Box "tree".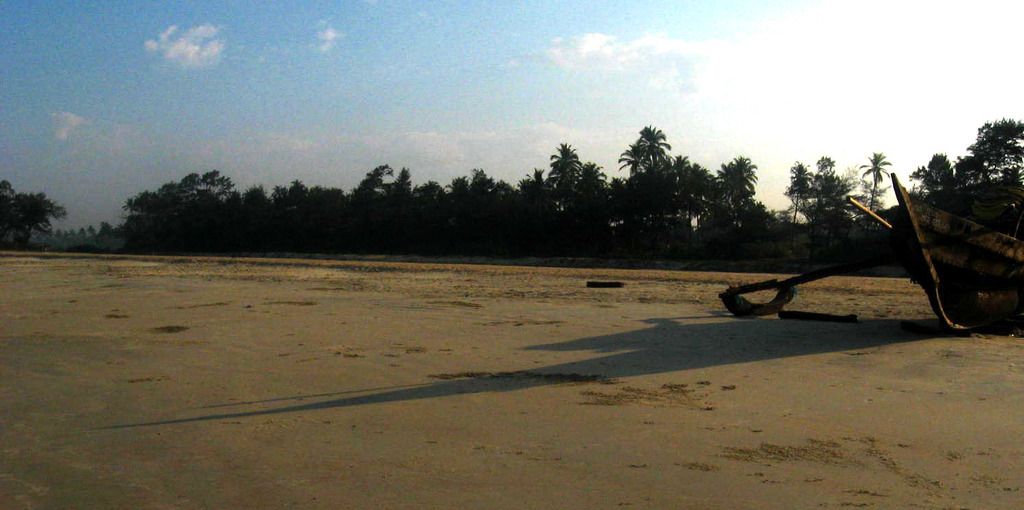
<box>0,170,61,240</box>.
